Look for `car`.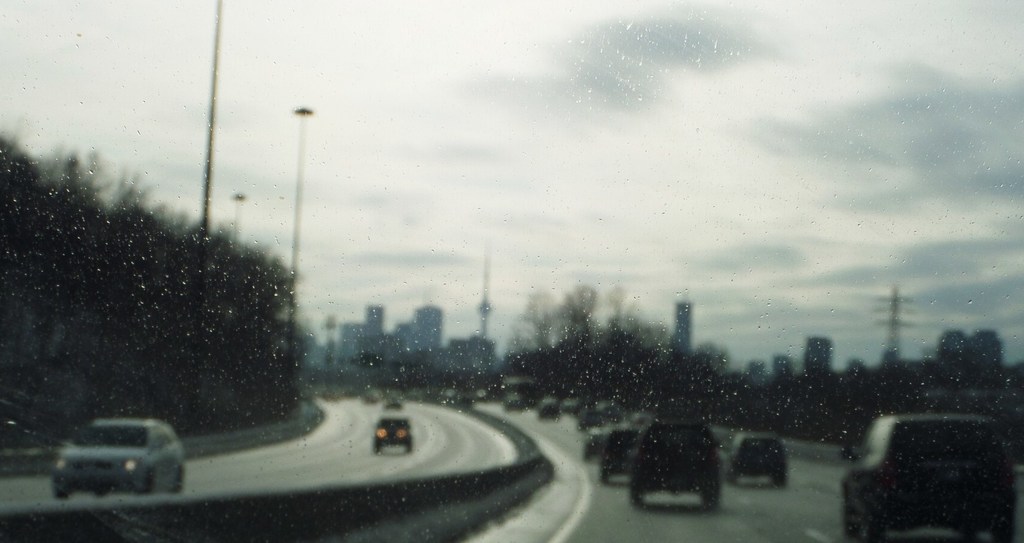
Found: 598:415:644:485.
